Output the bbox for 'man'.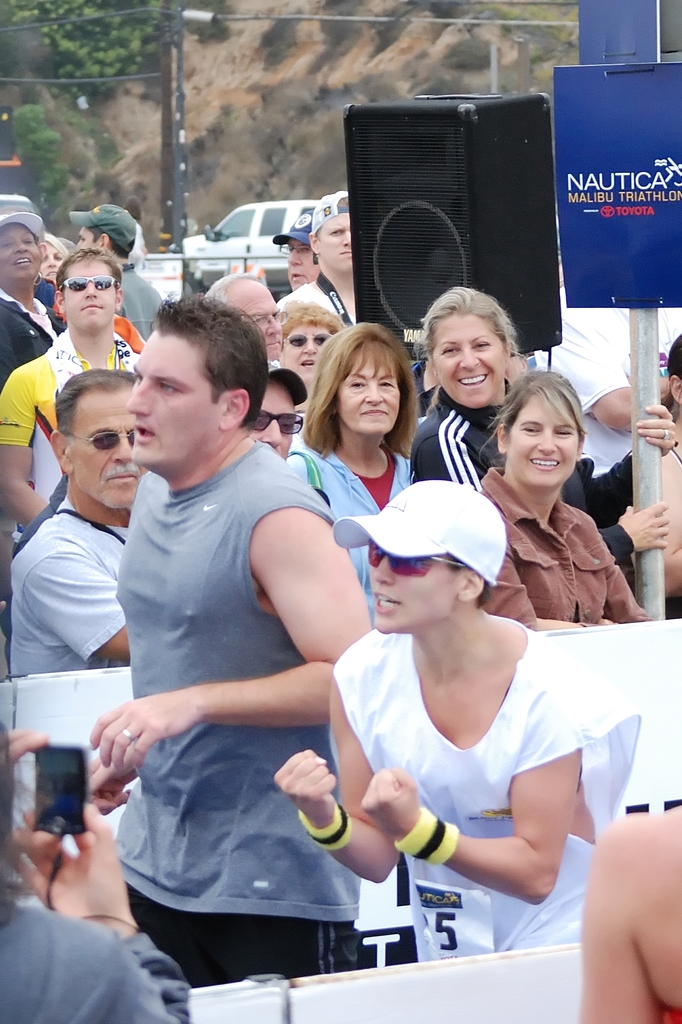
(x1=73, y1=204, x2=167, y2=344).
